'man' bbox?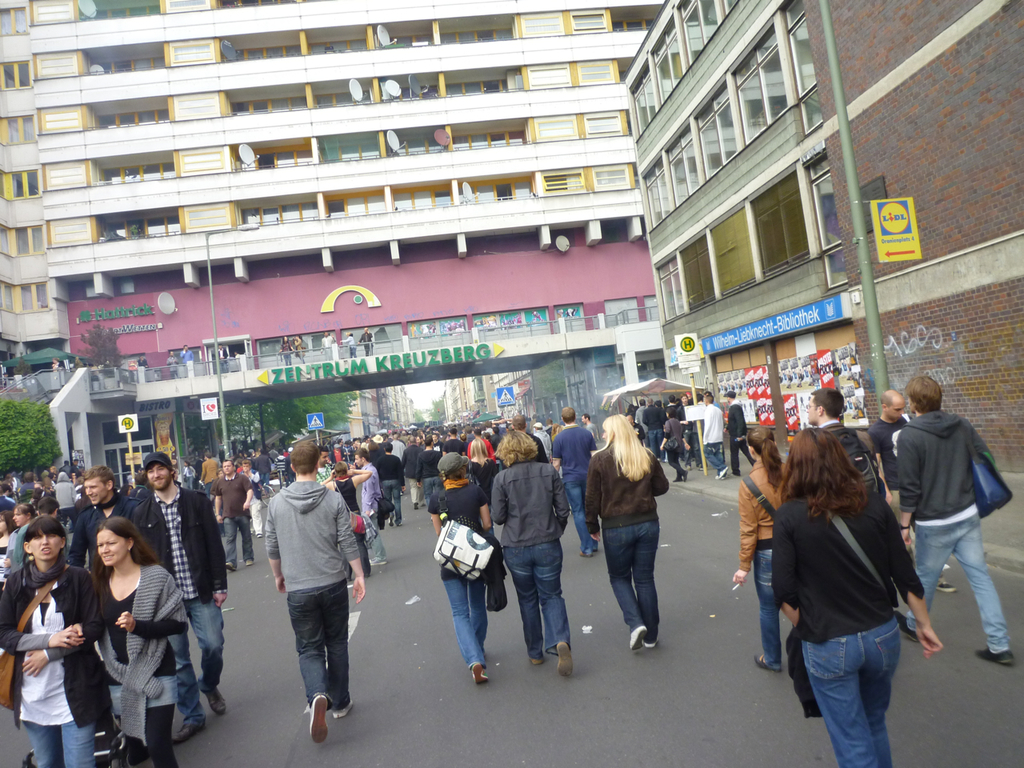
133,450,227,746
